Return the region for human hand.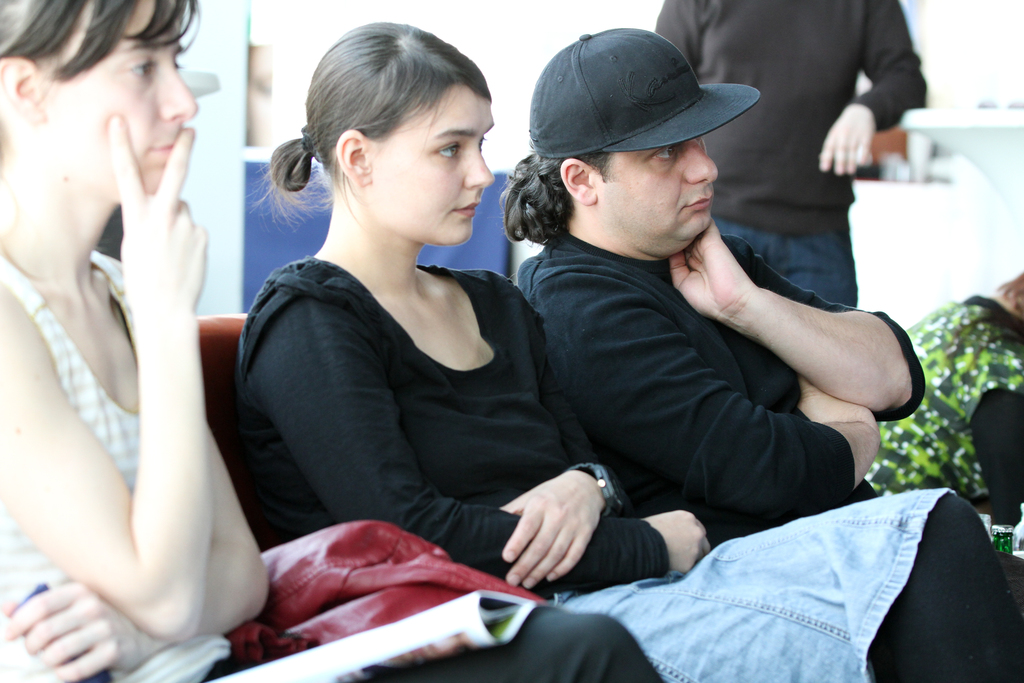
left=4, top=565, right=127, bottom=672.
